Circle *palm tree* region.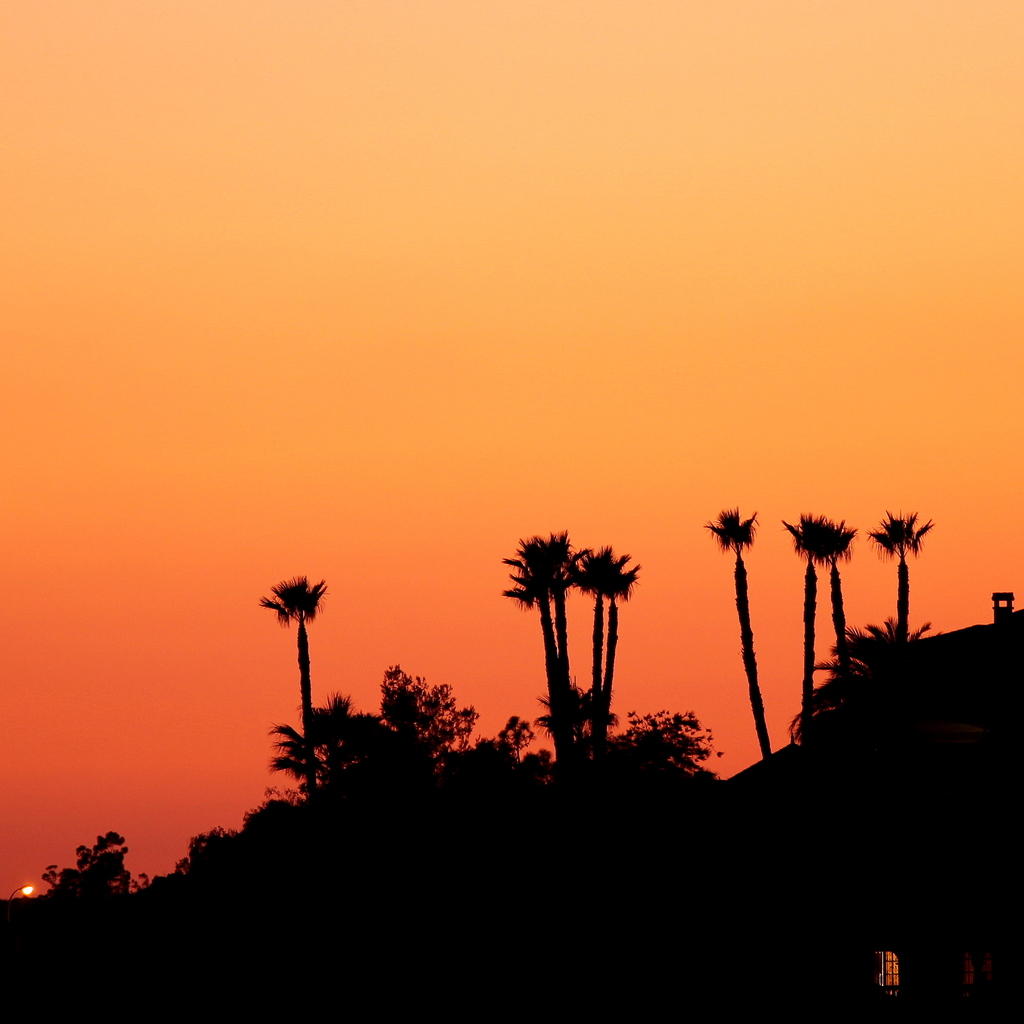
Region: <region>868, 503, 932, 698</region>.
